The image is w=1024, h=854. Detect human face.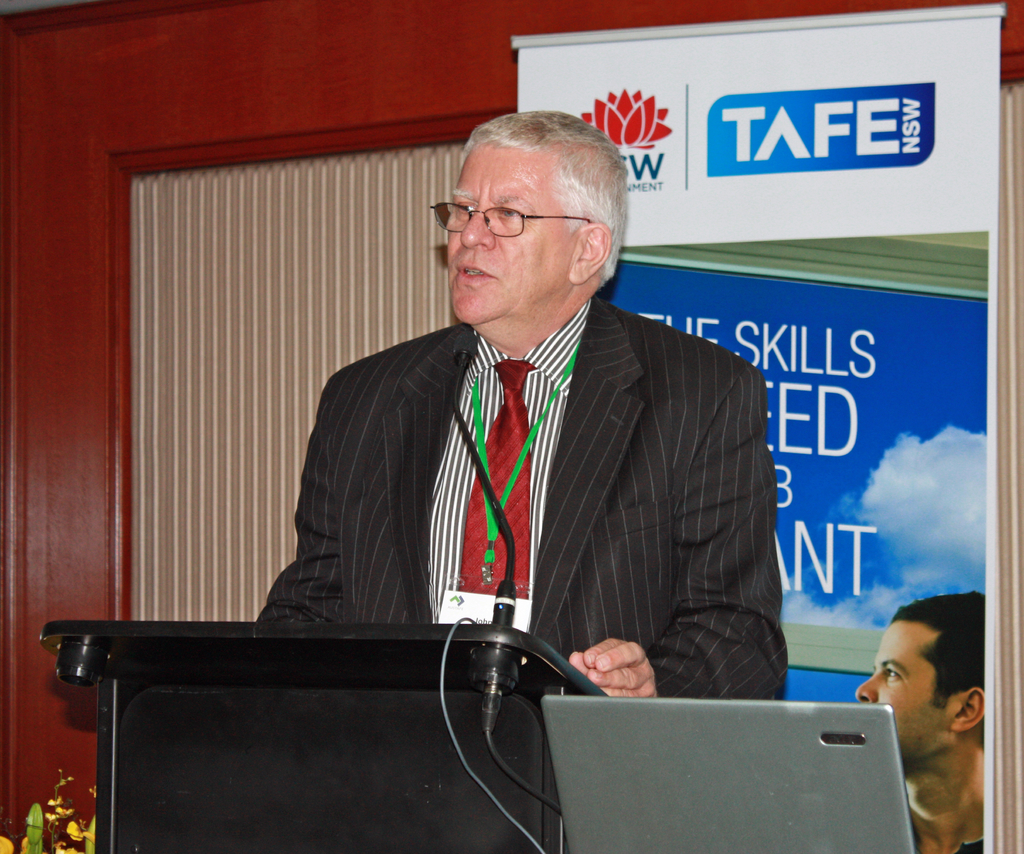
Detection: {"left": 849, "top": 616, "right": 956, "bottom": 769}.
